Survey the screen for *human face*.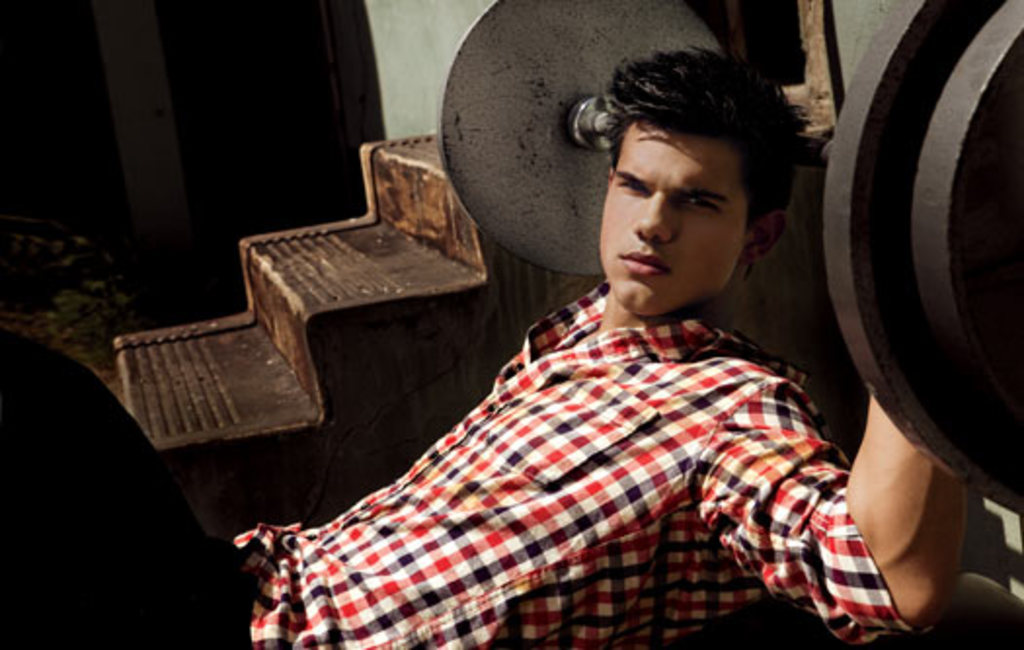
Survey found: {"left": 597, "top": 107, "right": 753, "bottom": 314}.
